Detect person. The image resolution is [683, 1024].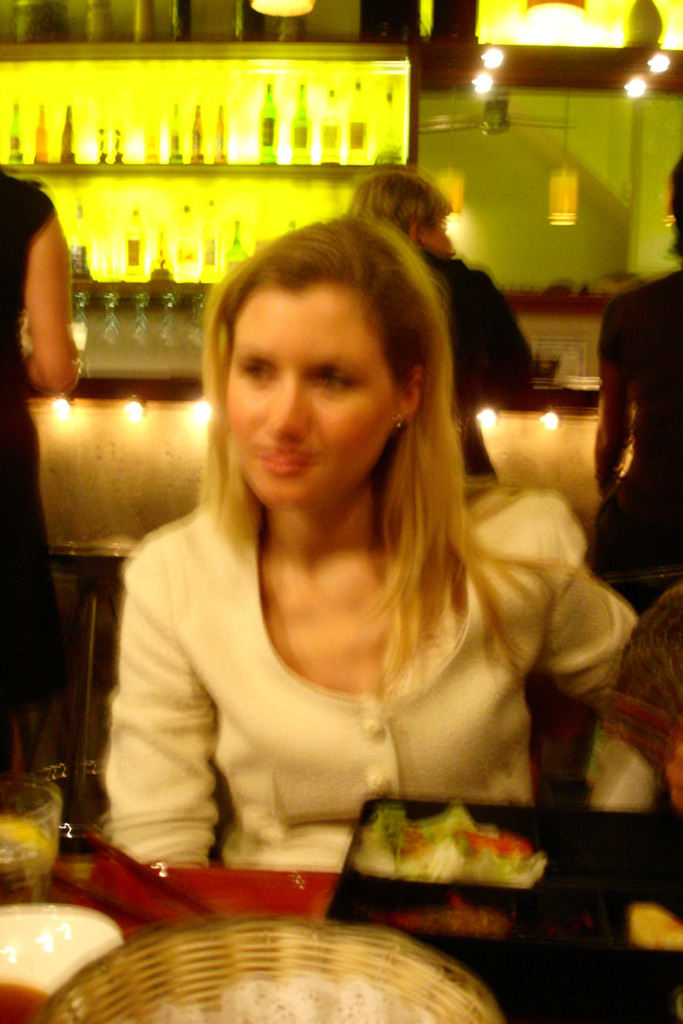
box=[76, 211, 628, 946].
